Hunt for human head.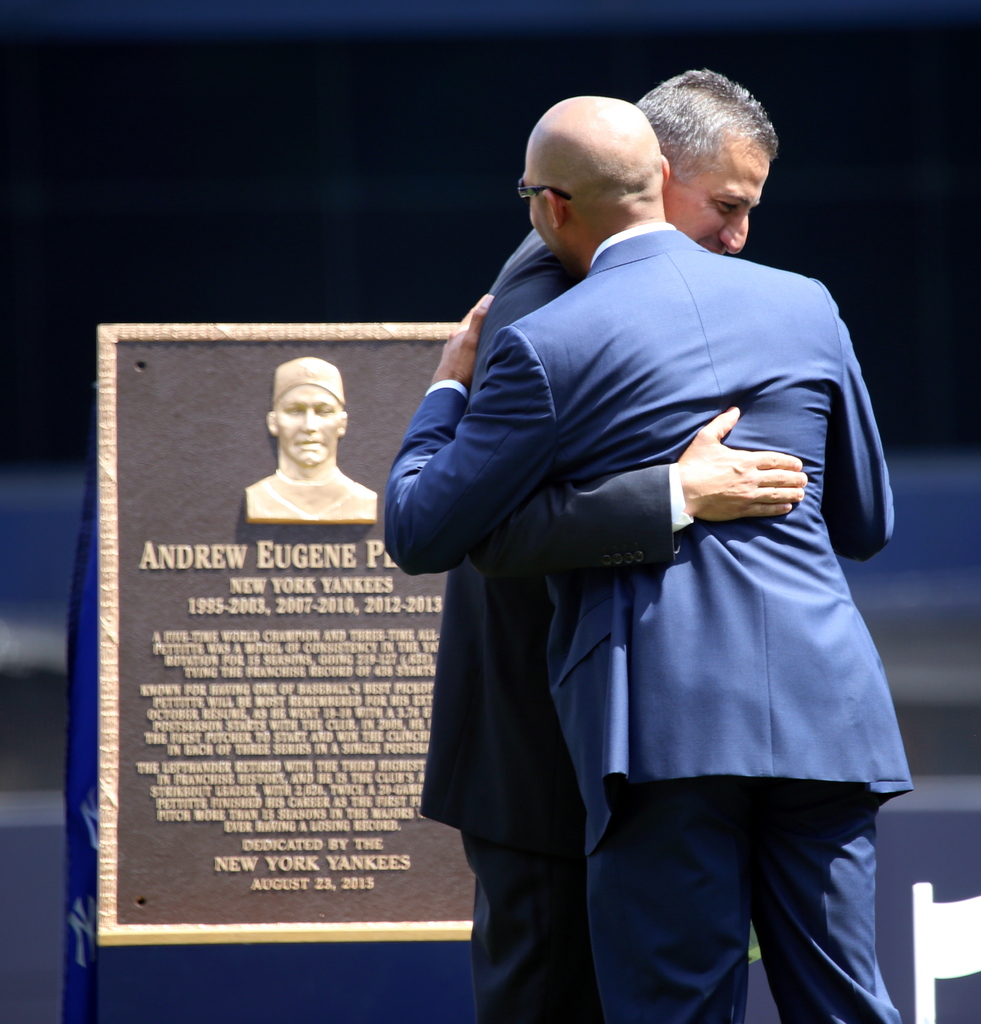
Hunted down at <region>264, 358, 351, 463</region>.
